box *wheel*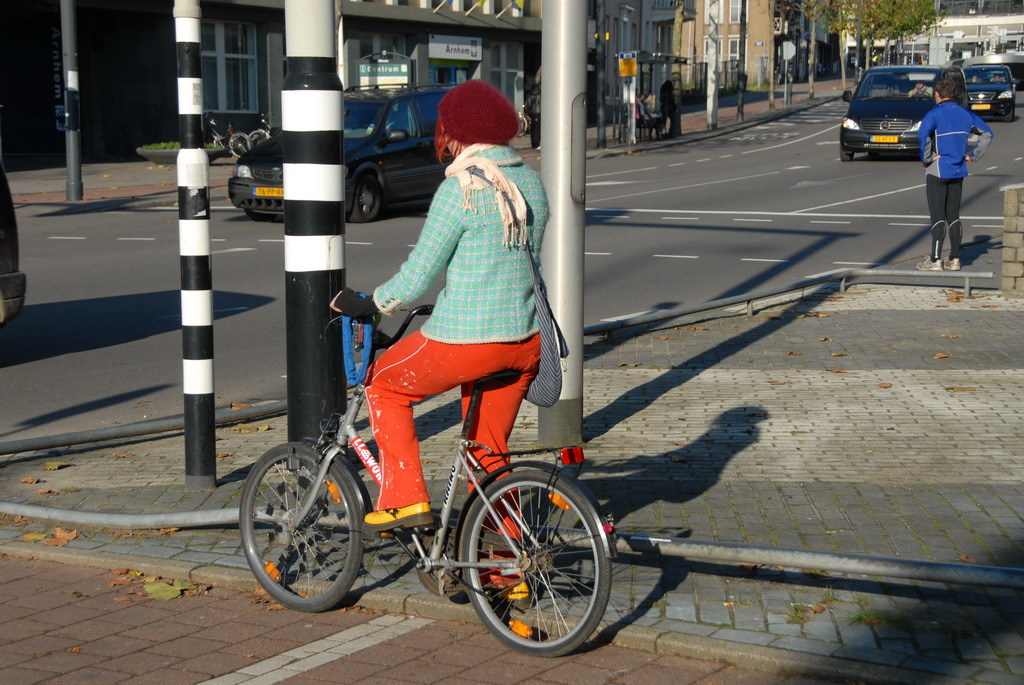
{"x1": 247, "y1": 129, "x2": 262, "y2": 152}
